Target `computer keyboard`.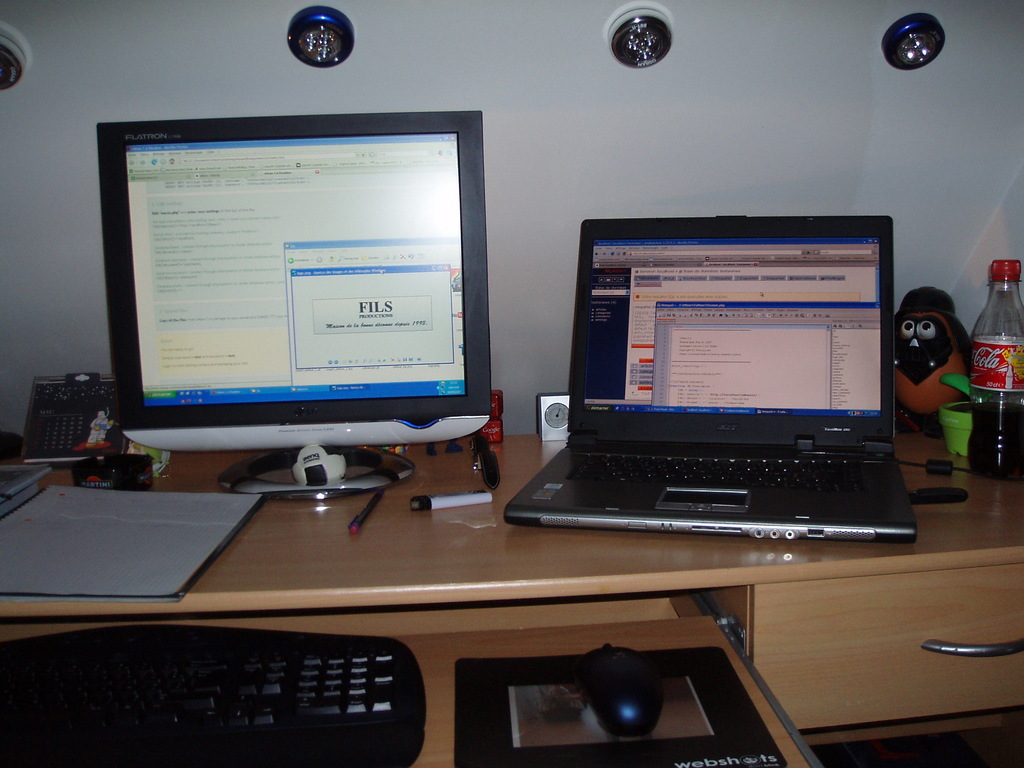
Target region: 0, 621, 429, 767.
